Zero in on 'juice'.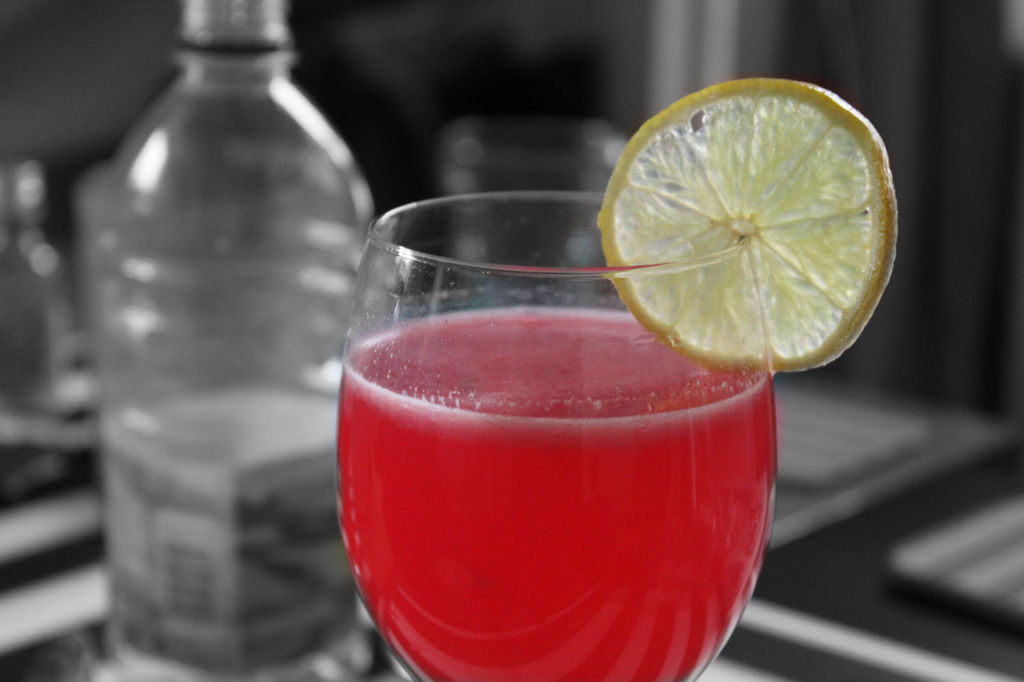
Zeroed in: <box>335,303,781,681</box>.
